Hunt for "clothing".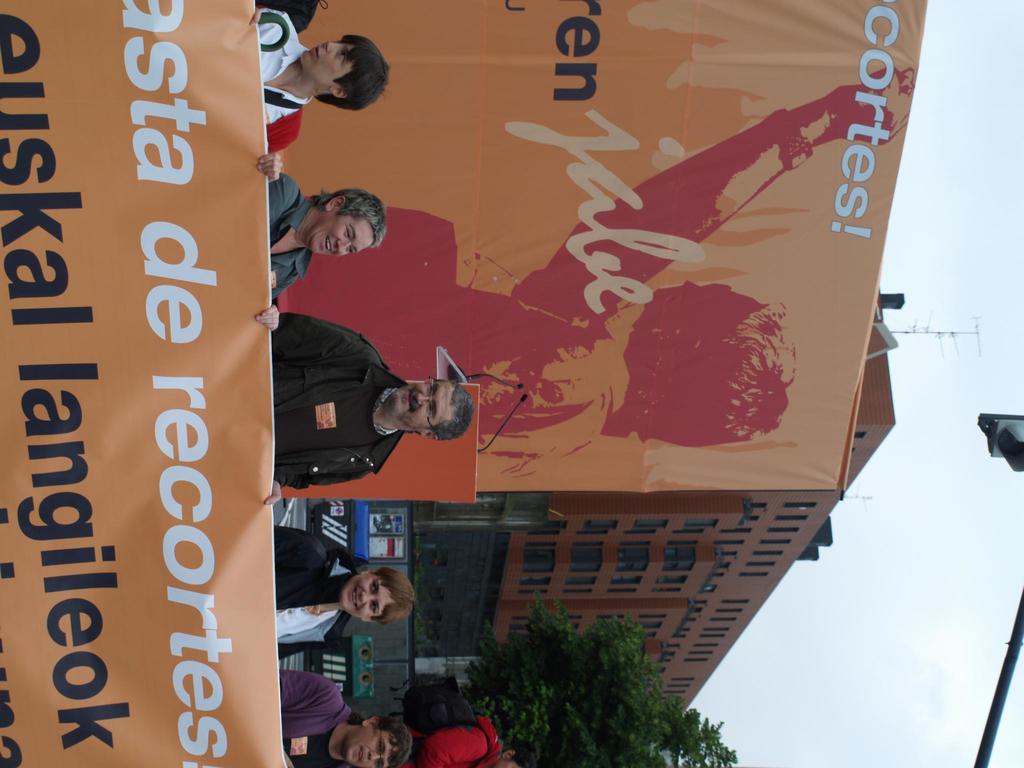
Hunted down at {"x1": 269, "y1": 166, "x2": 319, "y2": 299}.
